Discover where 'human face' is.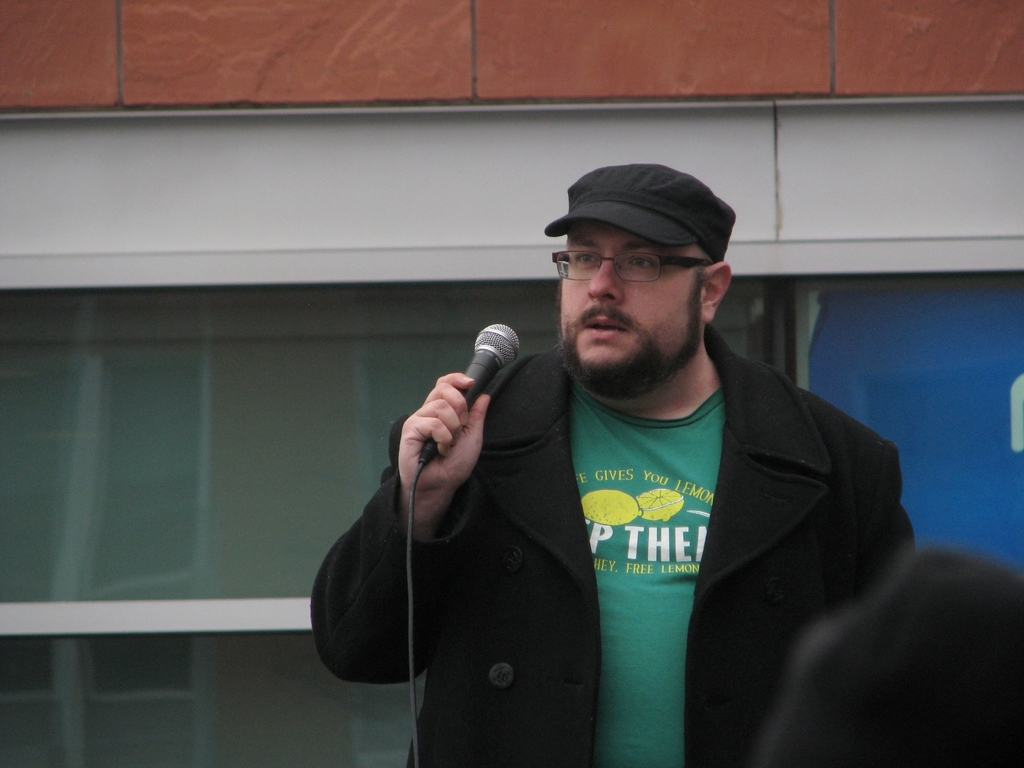
Discovered at detection(564, 219, 704, 373).
